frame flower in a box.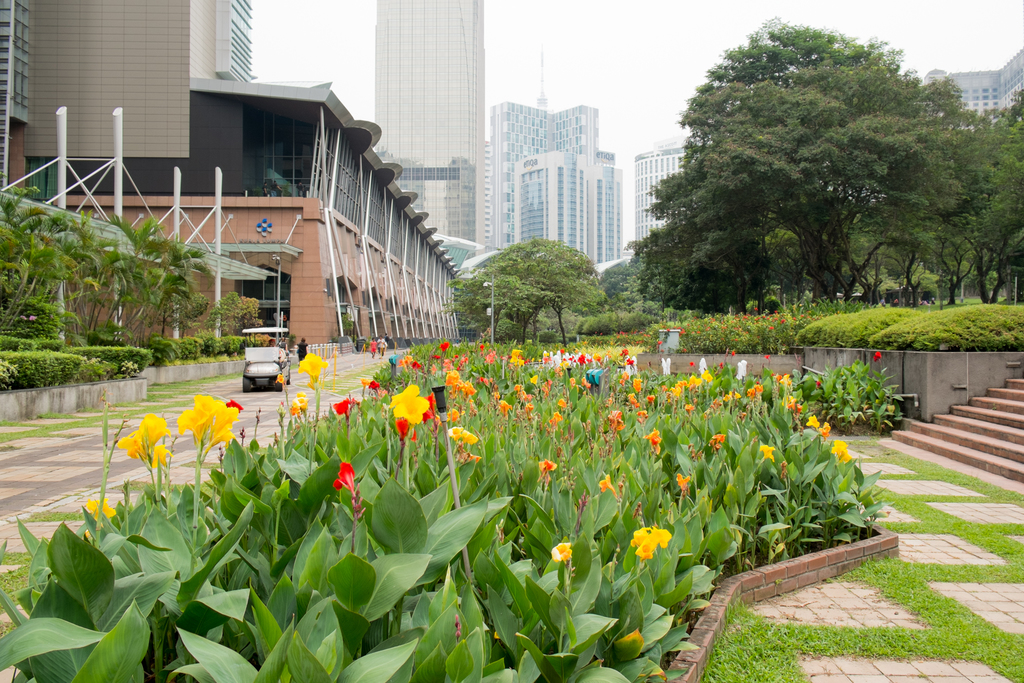
x1=381, y1=383, x2=428, y2=425.
